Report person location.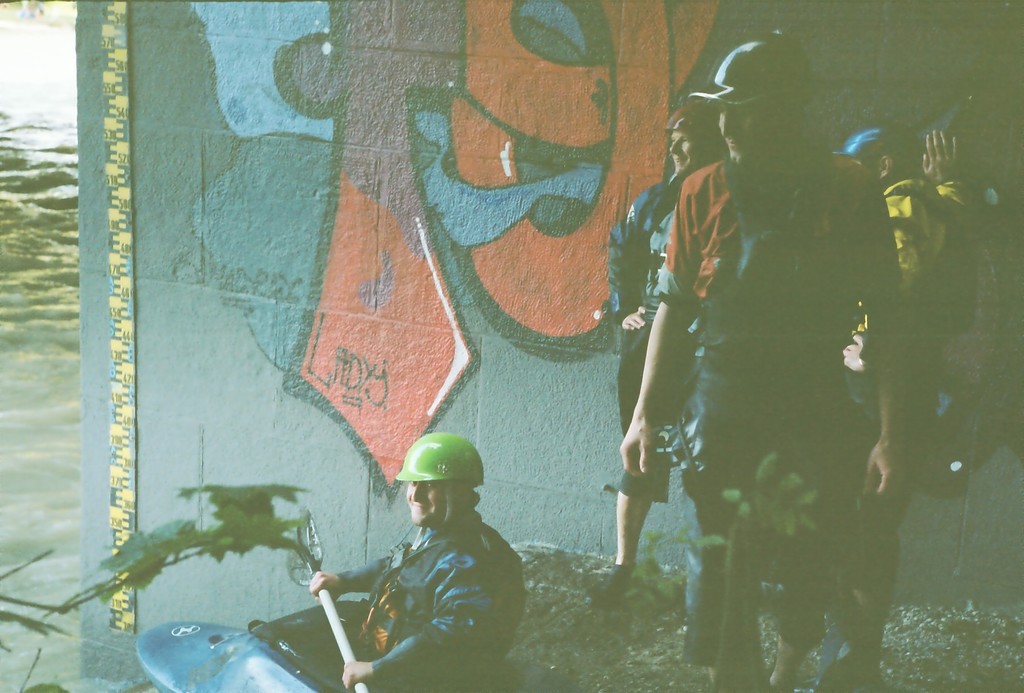
Report: (x1=326, y1=420, x2=519, y2=685).
